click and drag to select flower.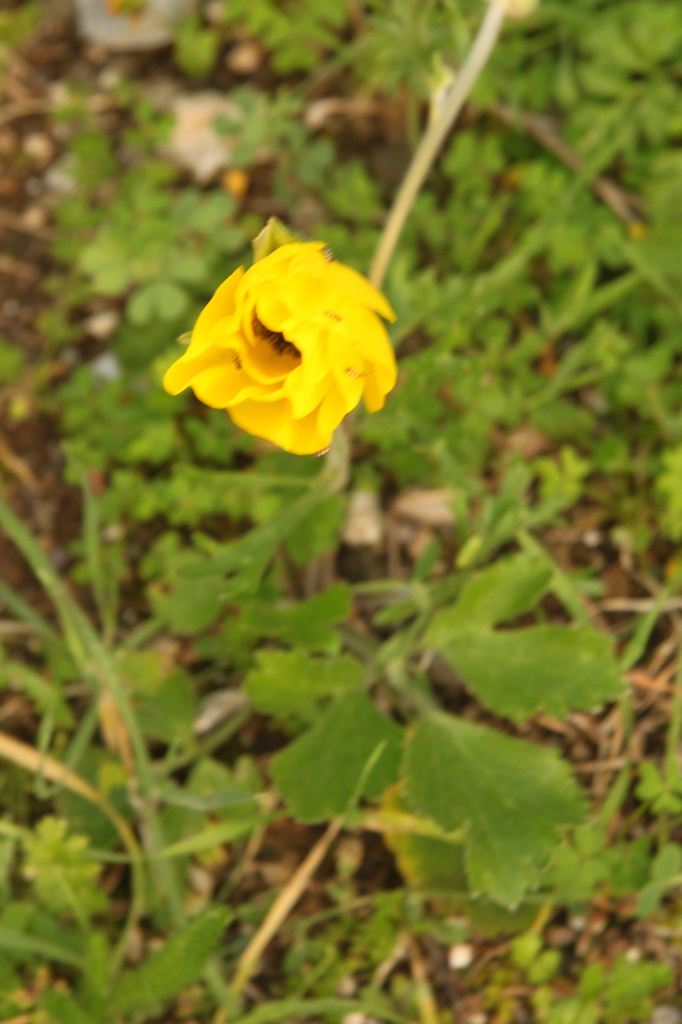
Selection: rect(160, 239, 402, 455).
